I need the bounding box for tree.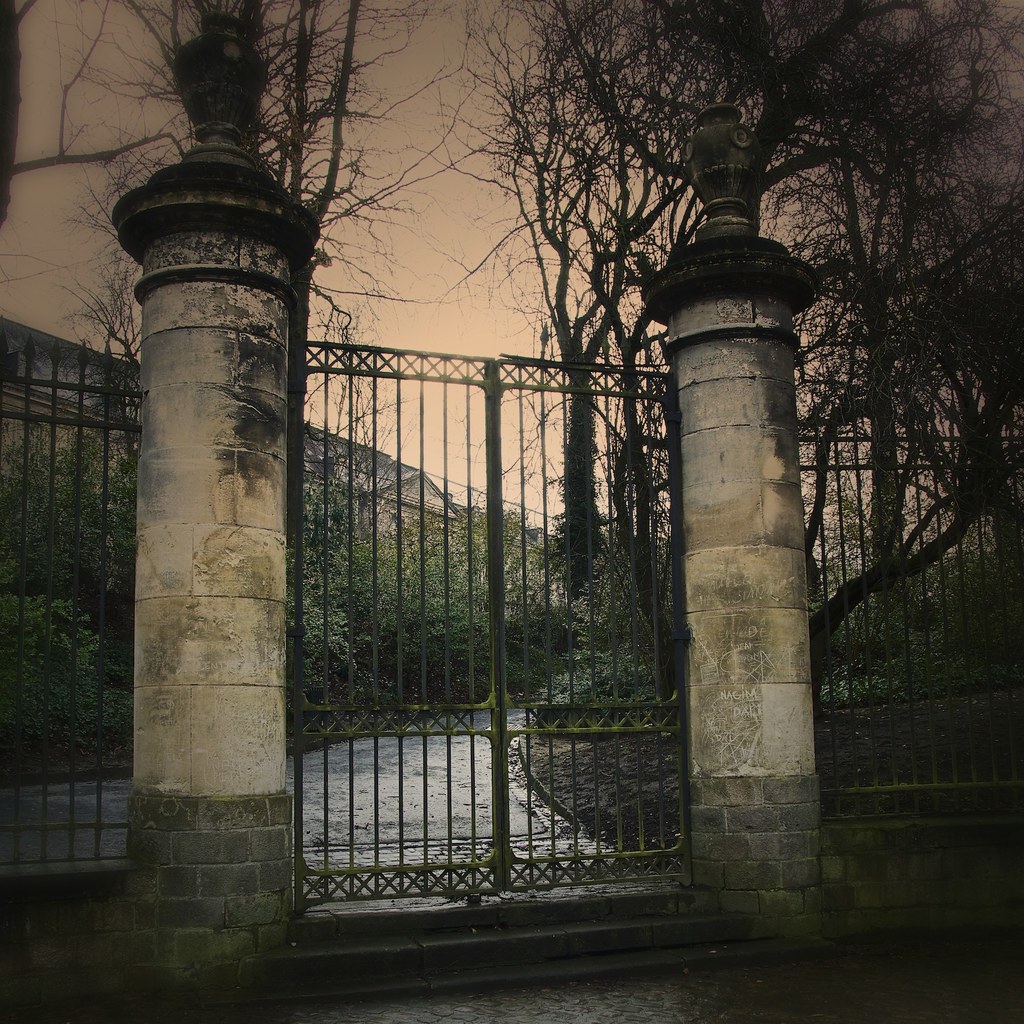
Here it is: locate(667, 0, 1023, 769).
